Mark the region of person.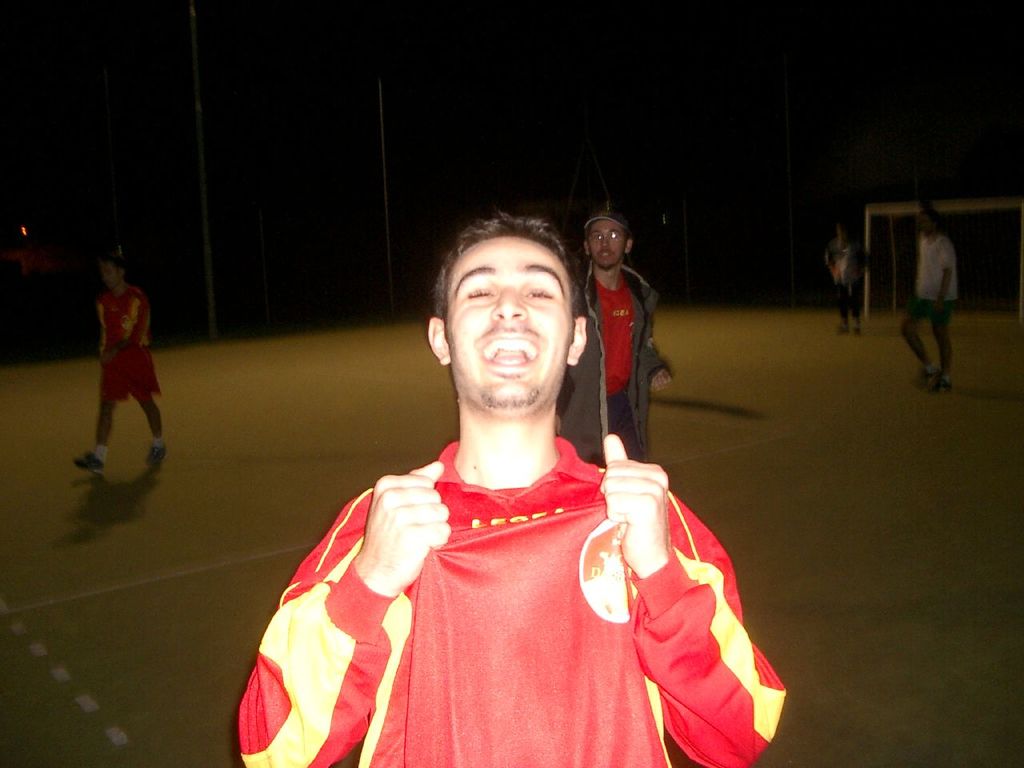
Region: (890,210,962,390).
